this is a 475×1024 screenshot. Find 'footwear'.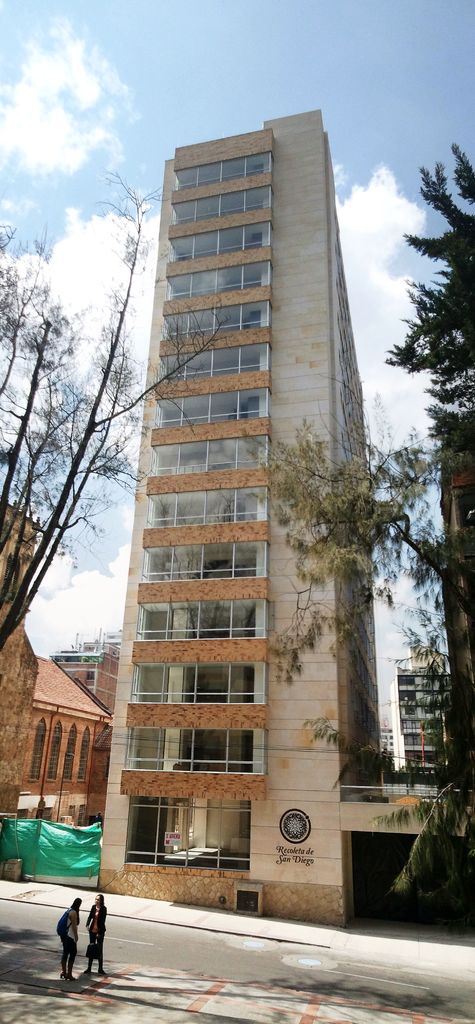
Bounding box: BBox(84, 968, 90, 975).
